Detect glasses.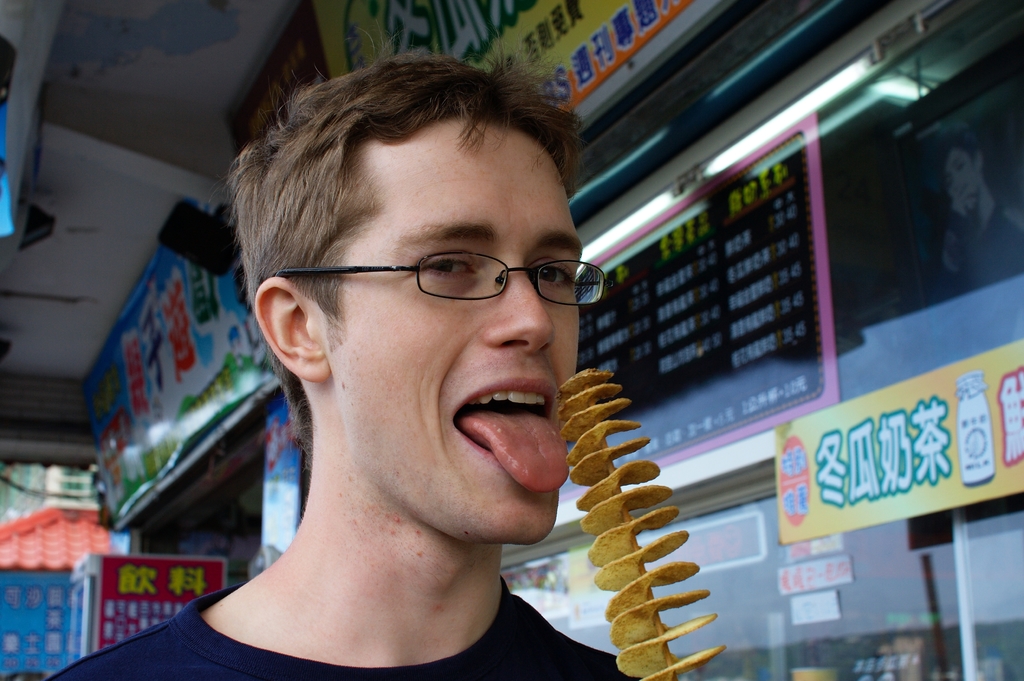
Detected at box=[307, 227, 582, 319].
